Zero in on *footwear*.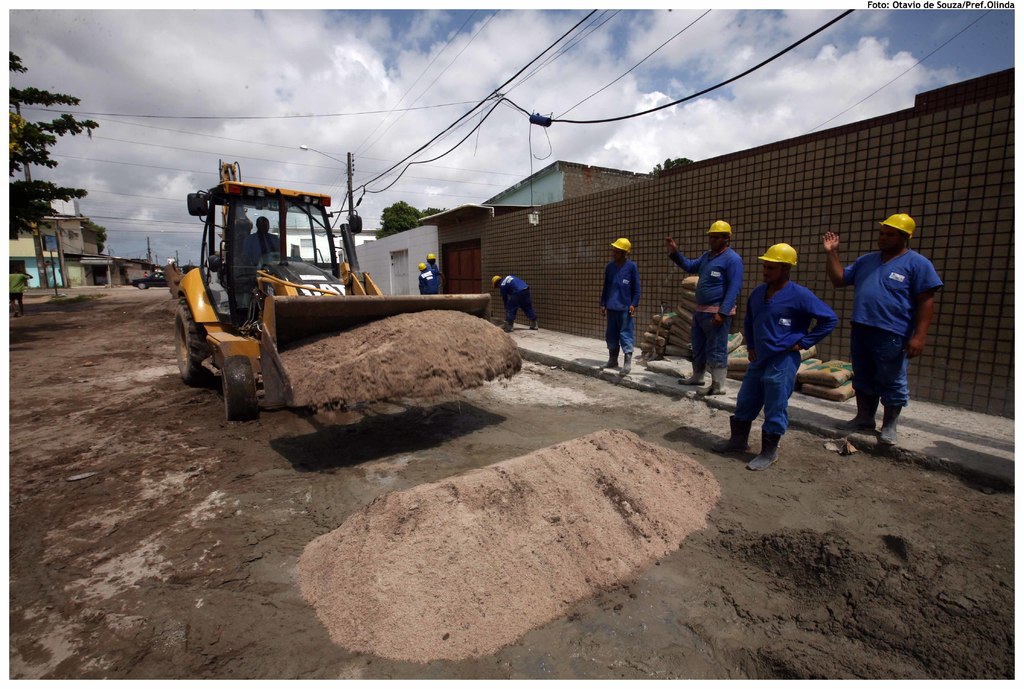
Zeroed in: bbox=[605, 346, 620, 368].
